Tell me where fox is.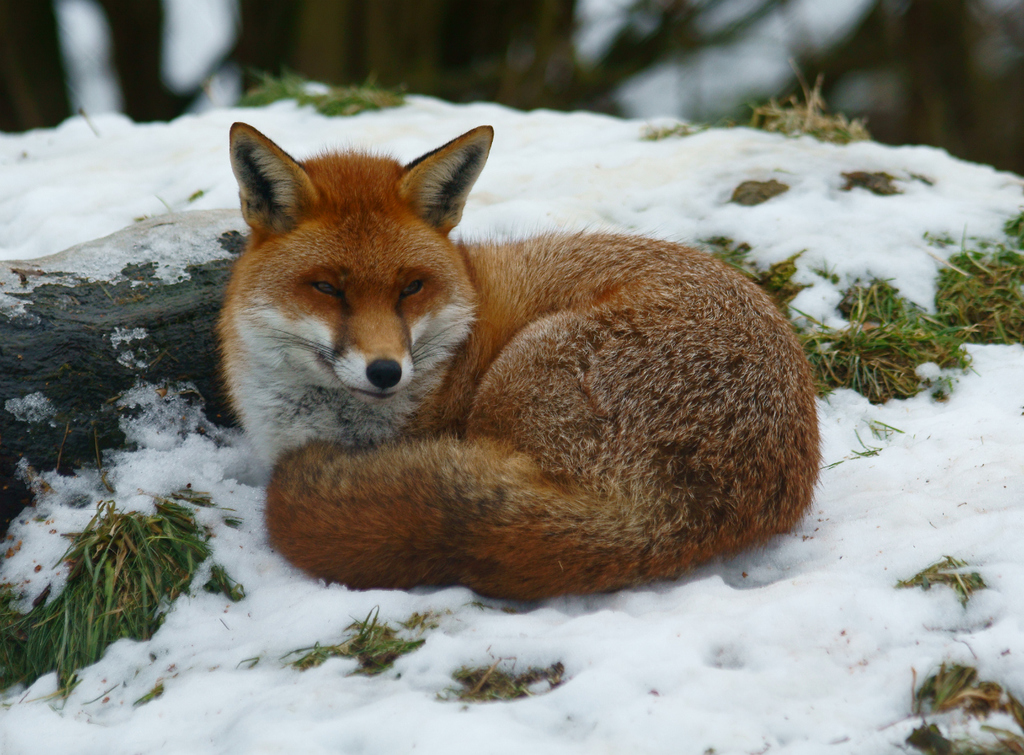
fox is at x1=212, y1=120, x2=826, y2=602.
